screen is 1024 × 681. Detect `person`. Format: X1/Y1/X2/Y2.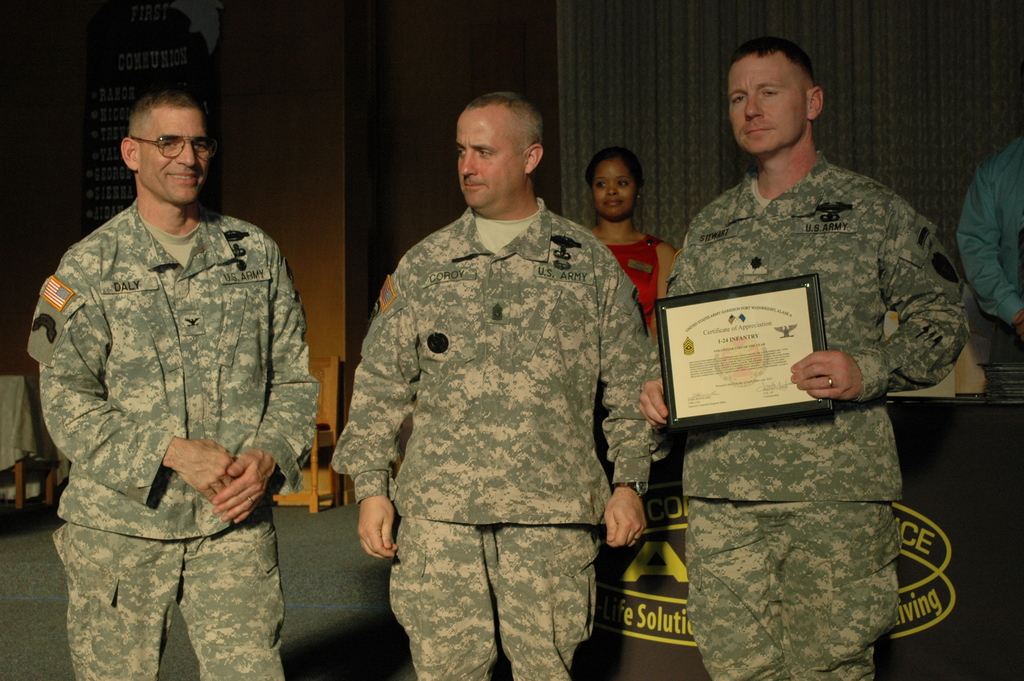
951/133/1023/356.
